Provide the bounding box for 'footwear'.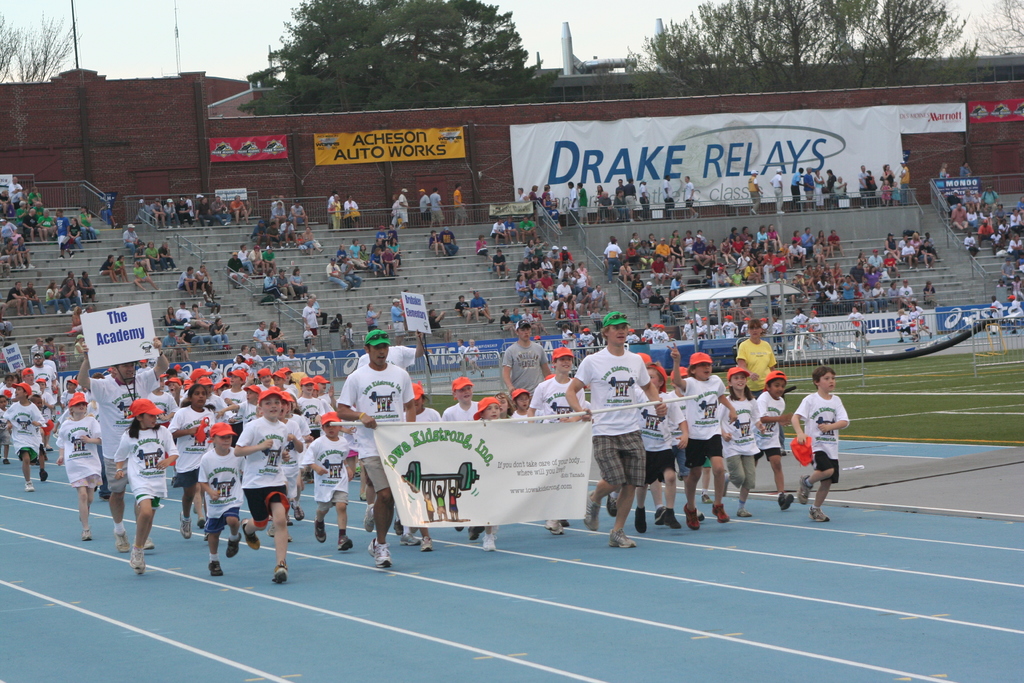
bbox(24, 477, 37, 495).
